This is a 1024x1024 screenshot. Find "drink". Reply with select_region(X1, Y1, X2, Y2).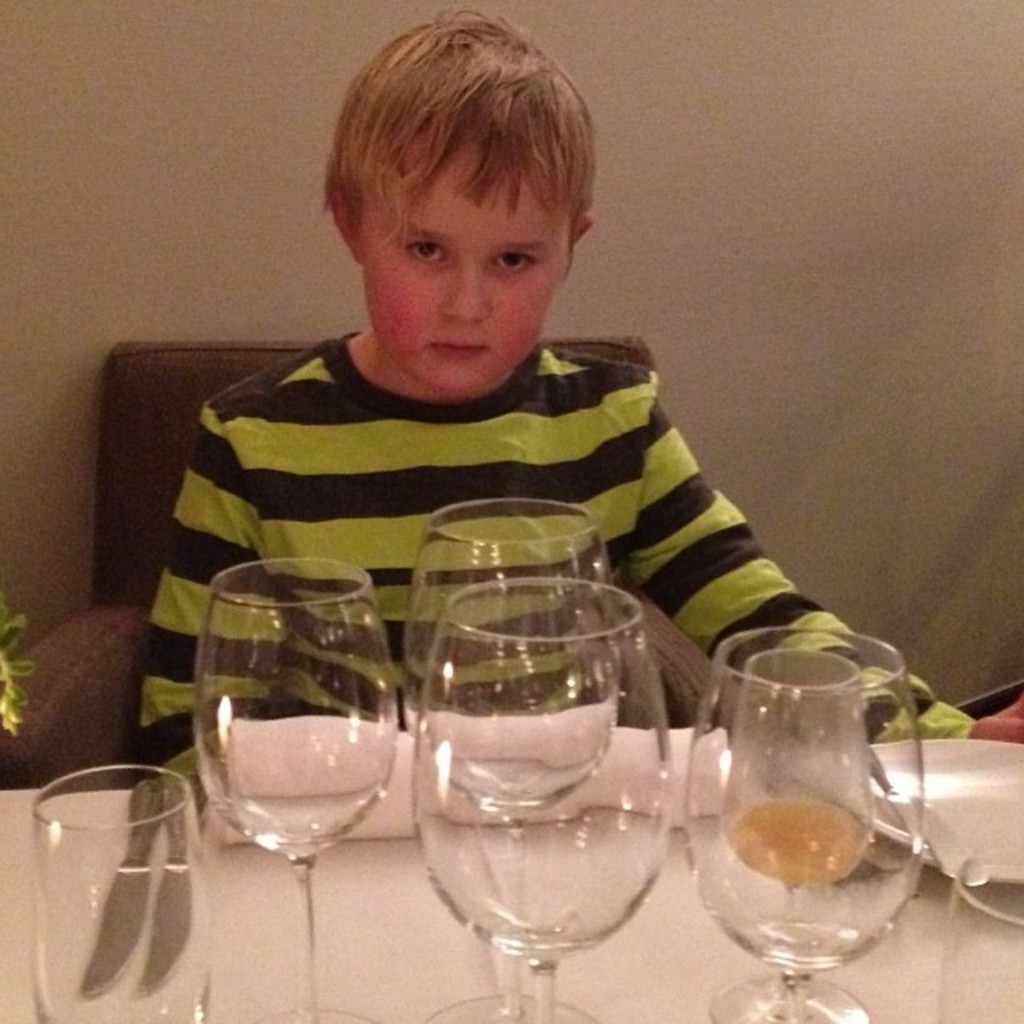
select_region(694, 648, 926, 998).
